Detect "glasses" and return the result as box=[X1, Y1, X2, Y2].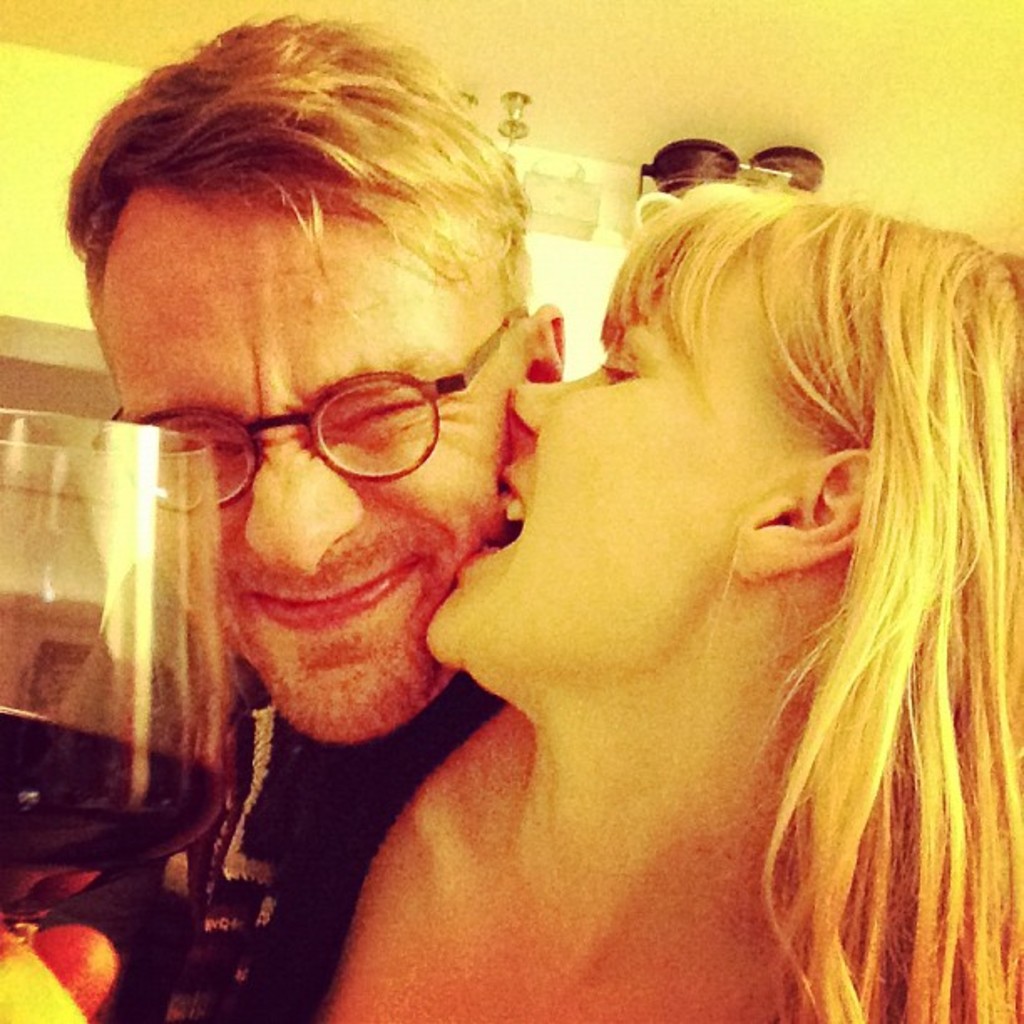
box=[124, 348, 524, 505].
